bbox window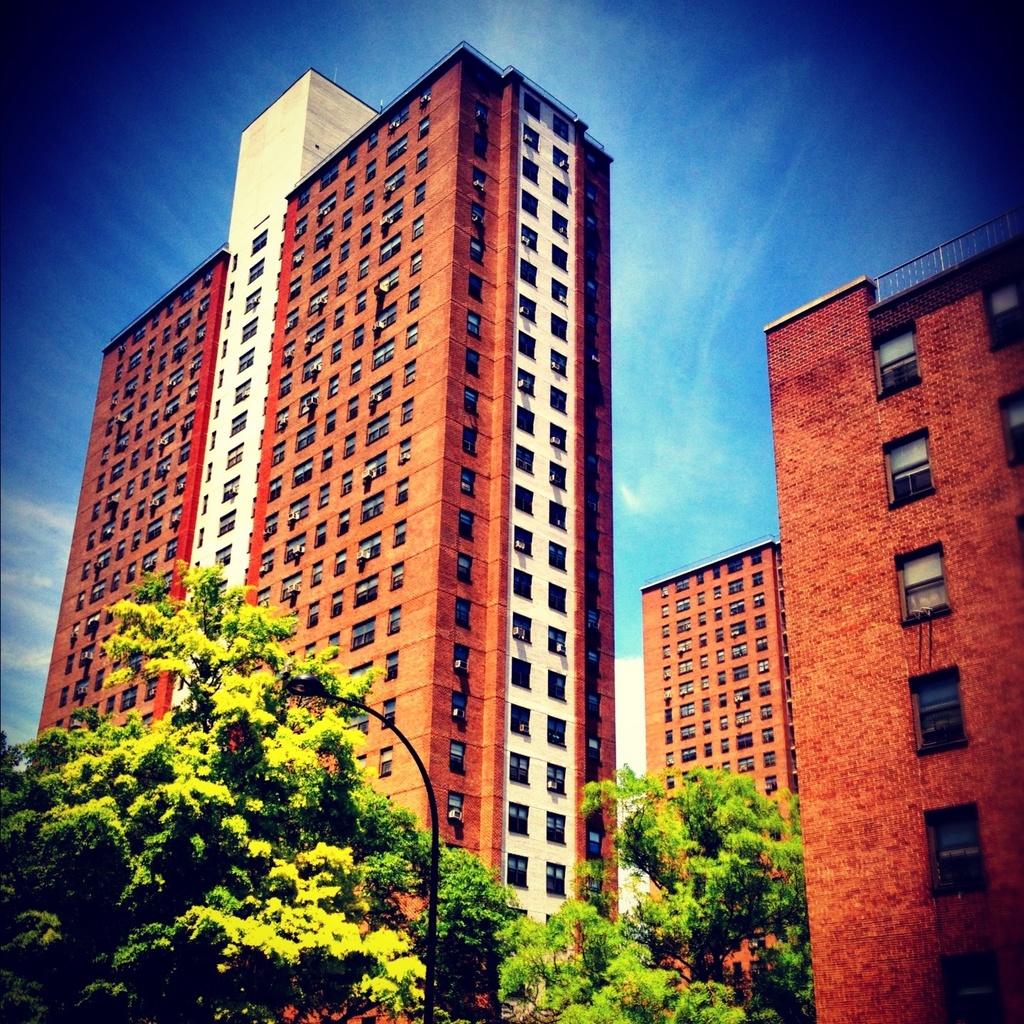
[left=478, top=103, right=488, bottom=122]
